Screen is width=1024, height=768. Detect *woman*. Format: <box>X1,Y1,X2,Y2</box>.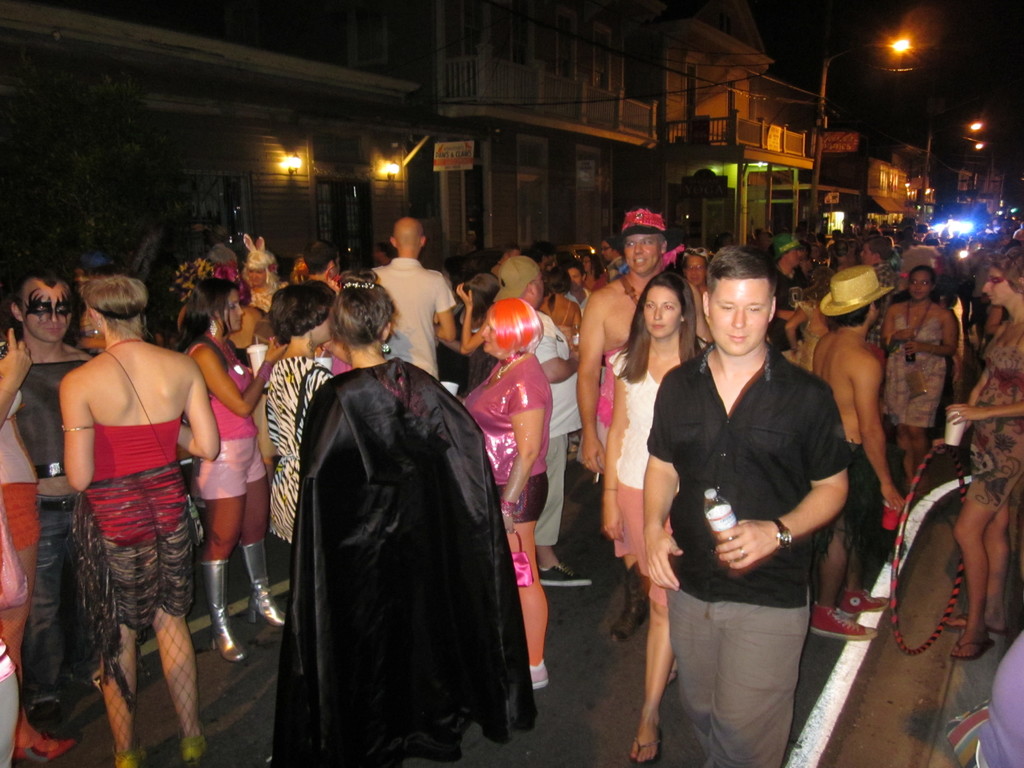
<box>173,276,305,652</box>.
